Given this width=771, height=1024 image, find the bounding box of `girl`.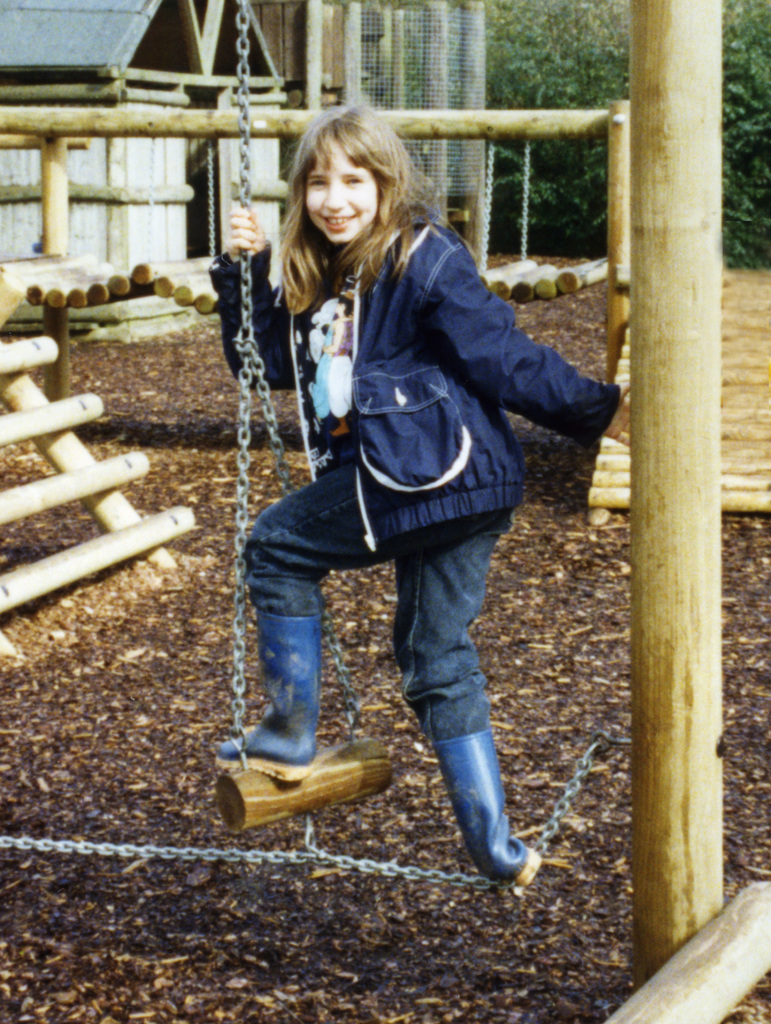
bbox(205, 87, 636, 888).
